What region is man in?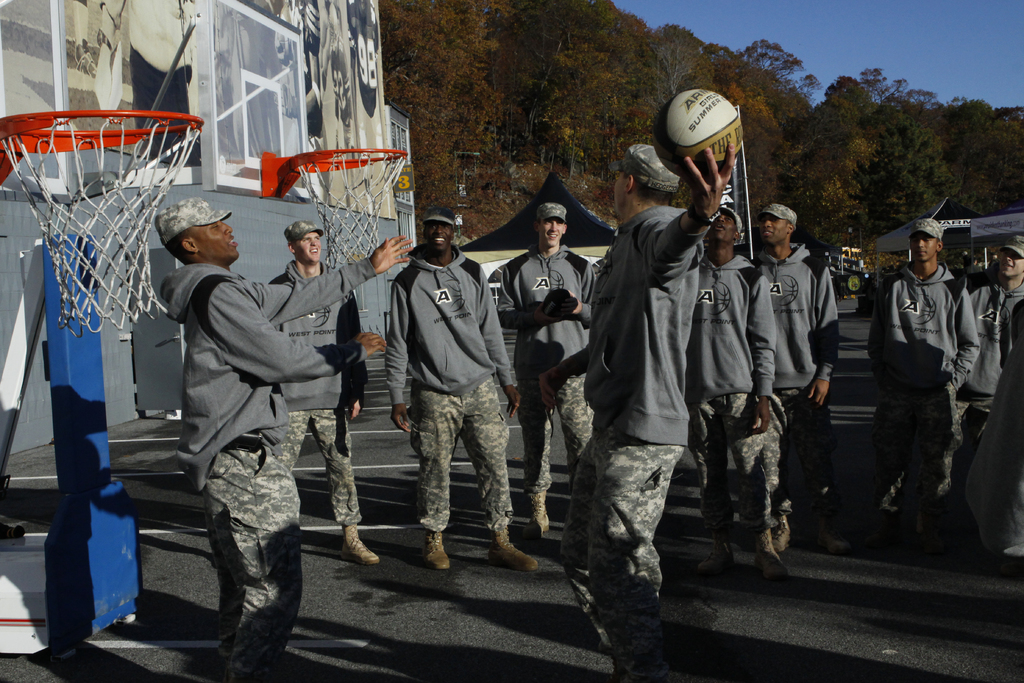
(x1=861, y1=214, x2=977, y2=523).
